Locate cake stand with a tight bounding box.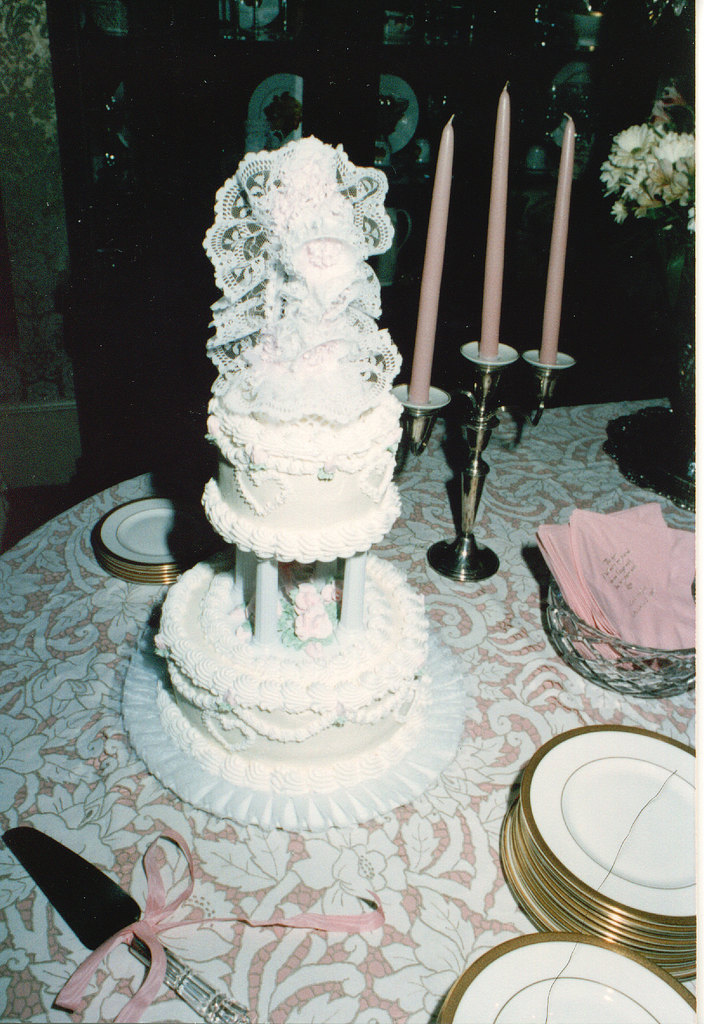
left=115, top=481, right=468, bottom=833.
